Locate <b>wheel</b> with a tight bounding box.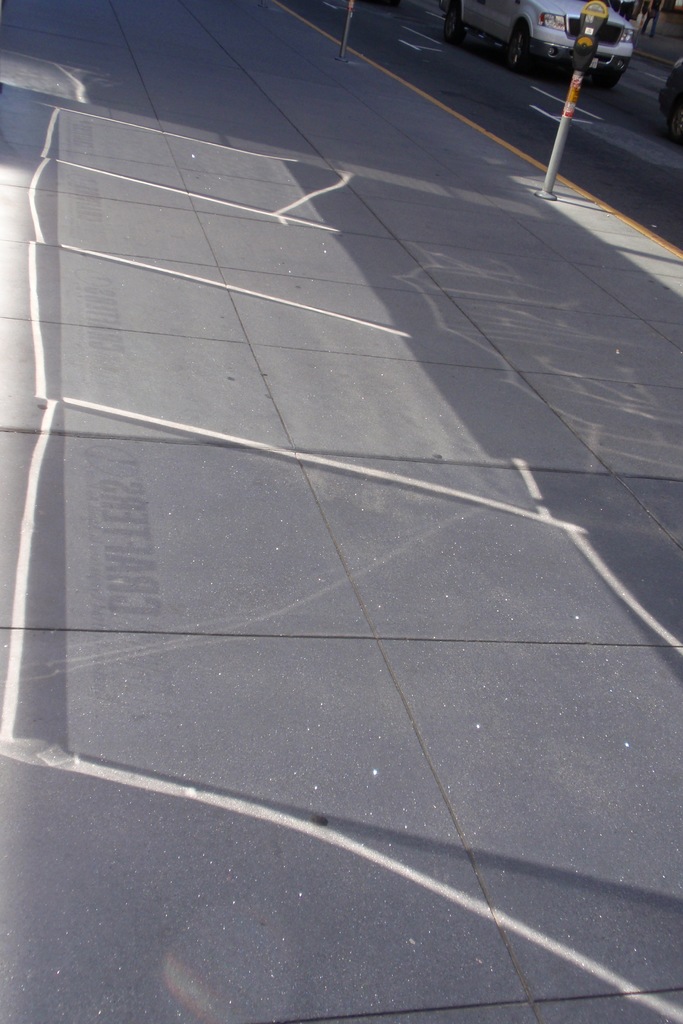
x1=509 y1=22 x2=540 y2=67.
